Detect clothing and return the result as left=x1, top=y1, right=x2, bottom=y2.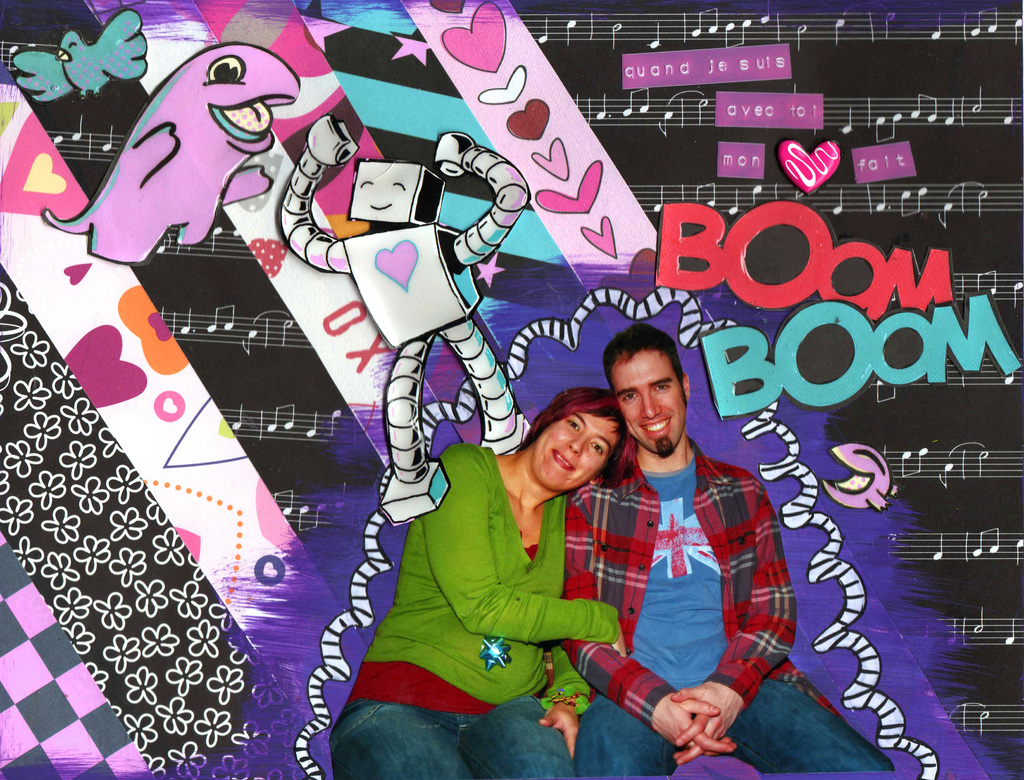
left=319, top=420, right=627, bottom=755.
